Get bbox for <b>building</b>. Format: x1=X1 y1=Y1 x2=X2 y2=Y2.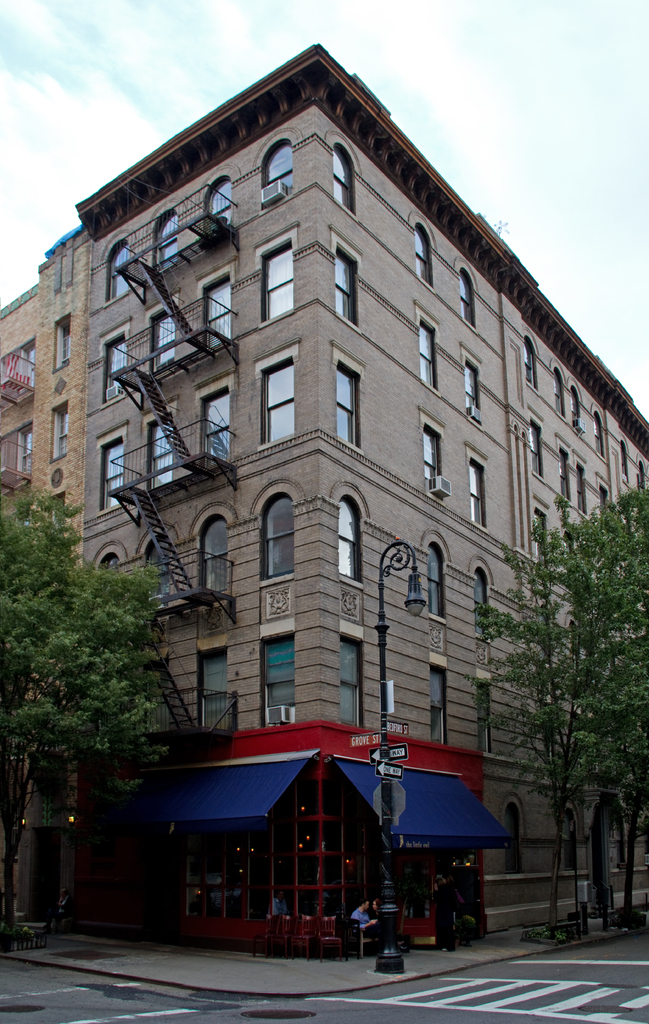
x1=79 y1=45 x2=648 y2=956.
